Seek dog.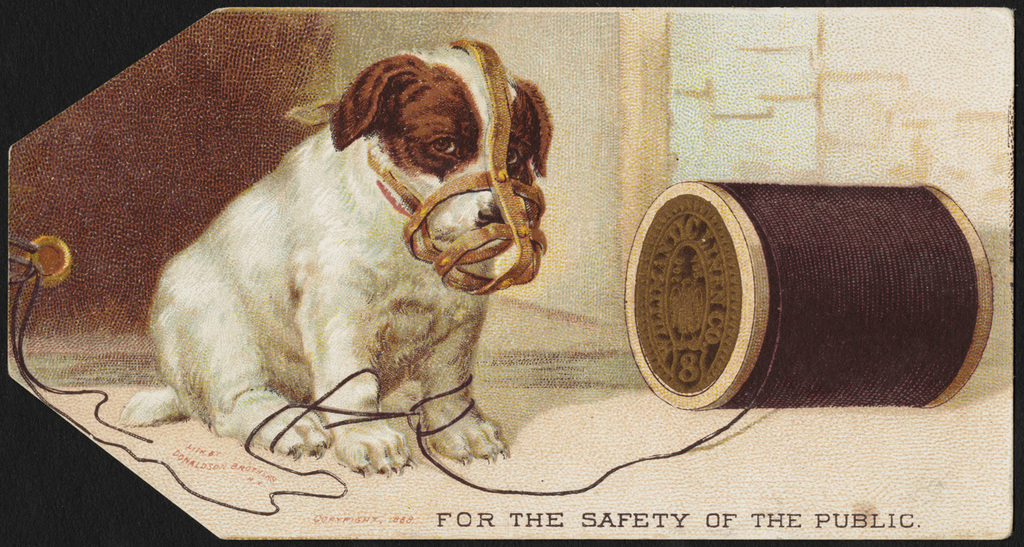
(117,40,552,481).
